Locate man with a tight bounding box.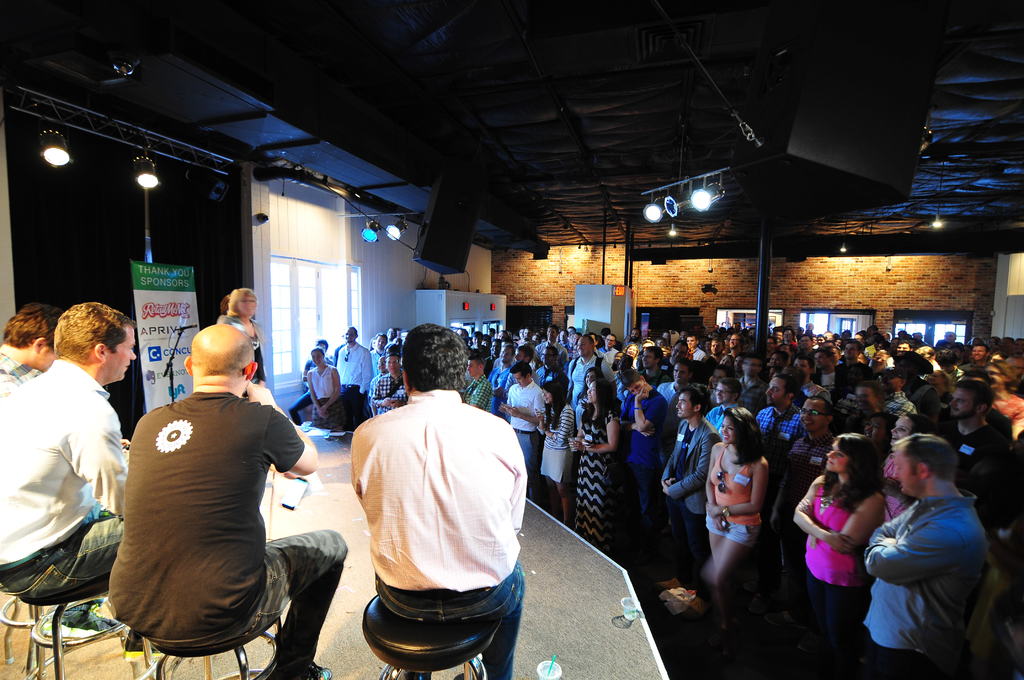
757:369:801:453.
